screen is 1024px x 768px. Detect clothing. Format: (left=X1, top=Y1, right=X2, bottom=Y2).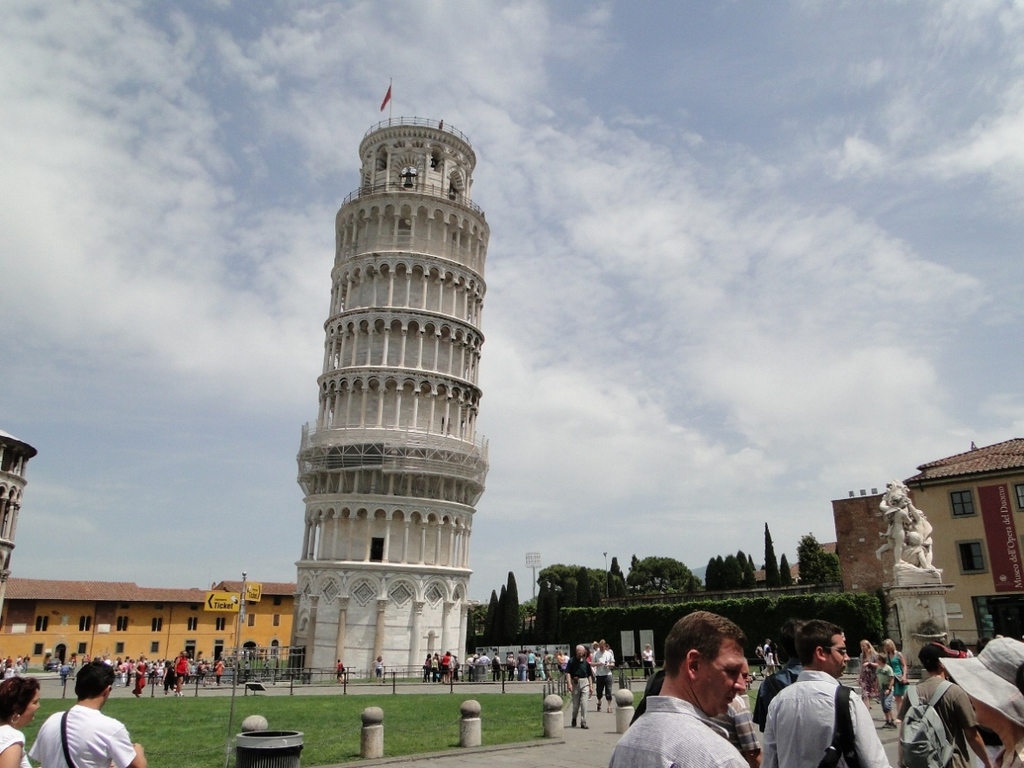
(left=605, top=689, right=751, bottom=767).
